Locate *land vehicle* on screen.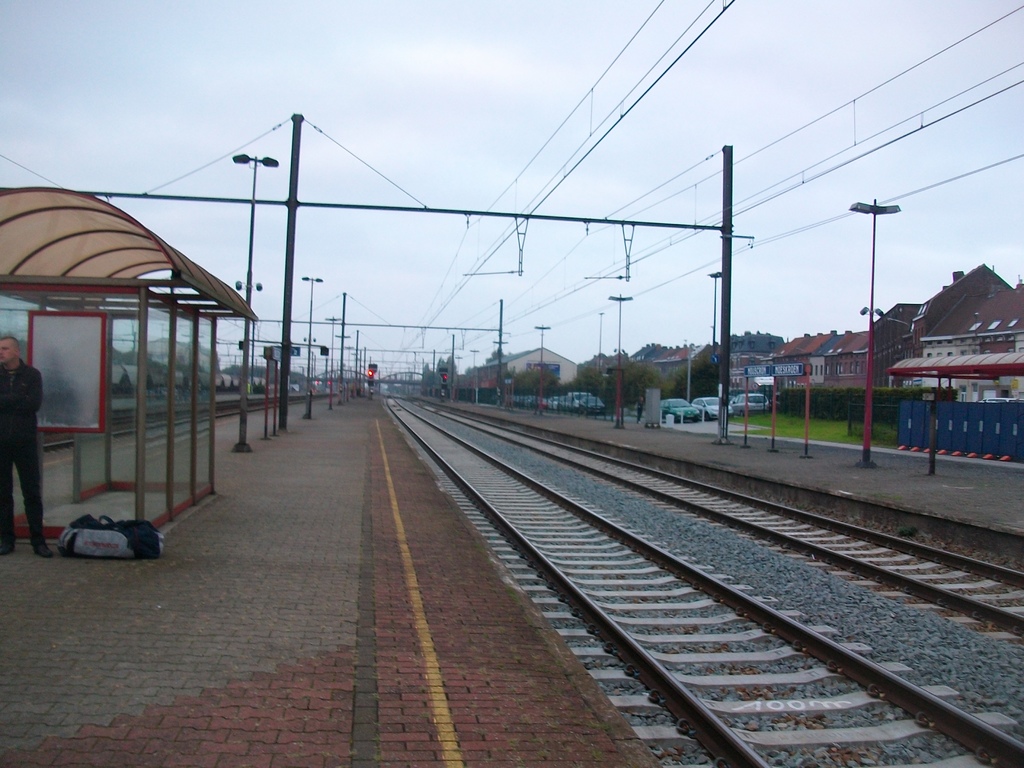
On screen at [689, 390, 730, 422].
